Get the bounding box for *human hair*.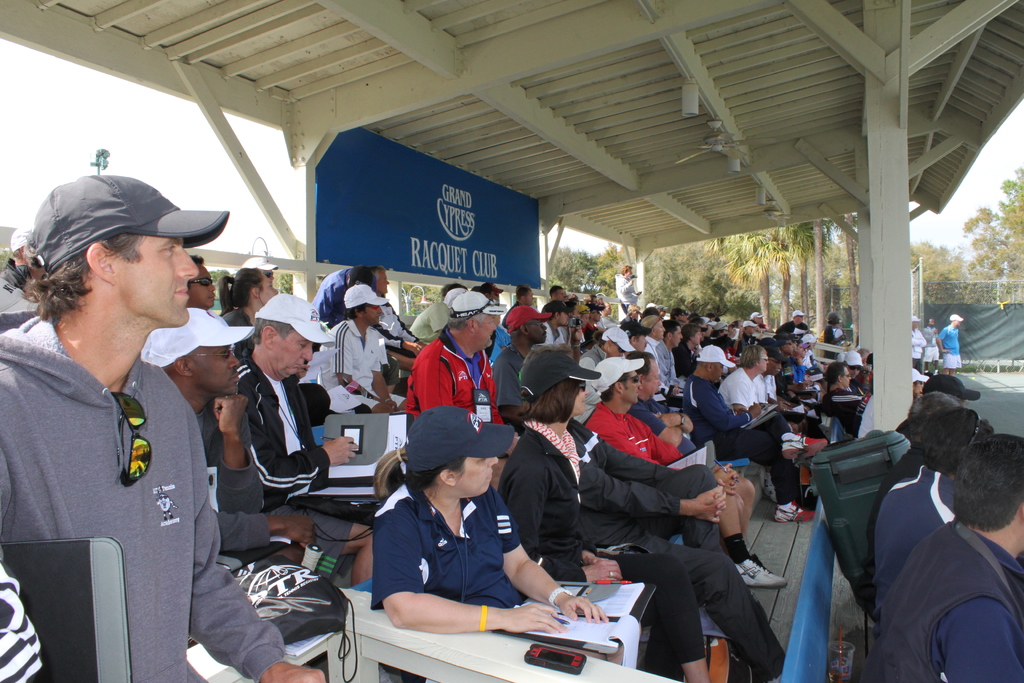
x1=823 y1=363 x2=847 y2=389.
